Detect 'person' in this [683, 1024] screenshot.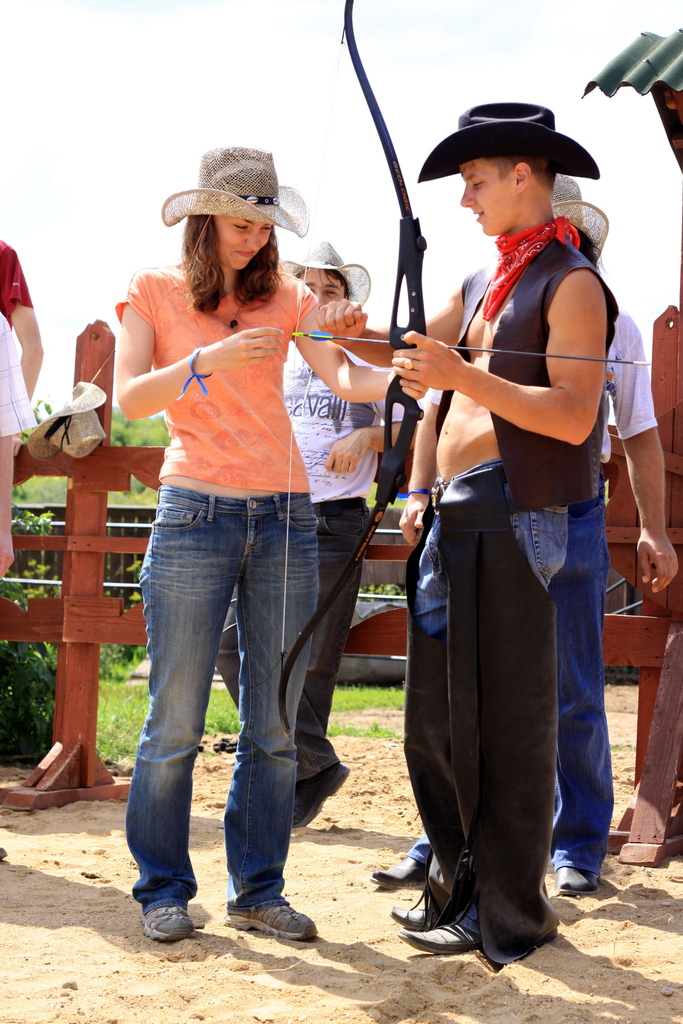
Detection: box(122, 138, 332, 956).
